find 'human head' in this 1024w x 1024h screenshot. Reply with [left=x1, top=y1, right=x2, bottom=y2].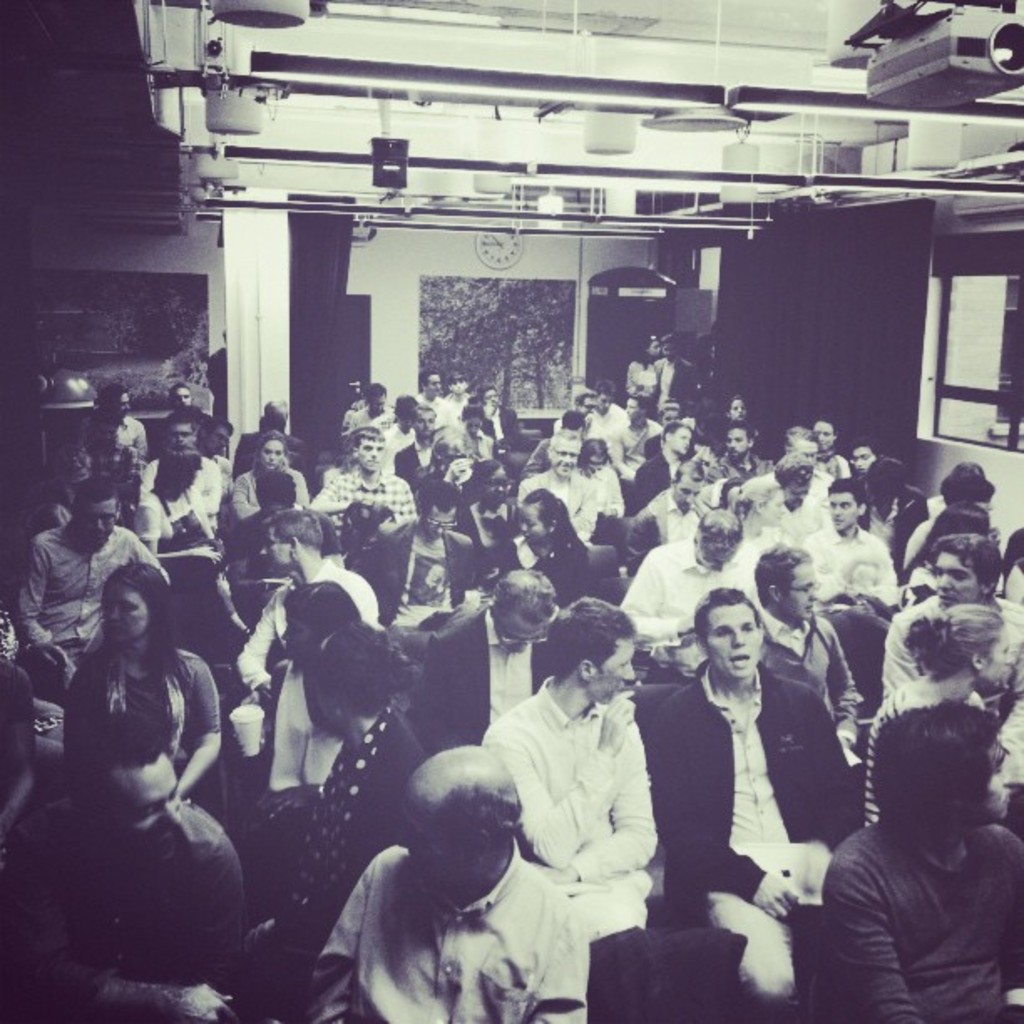
[left=825, top=479, right=867, bottom=534].
